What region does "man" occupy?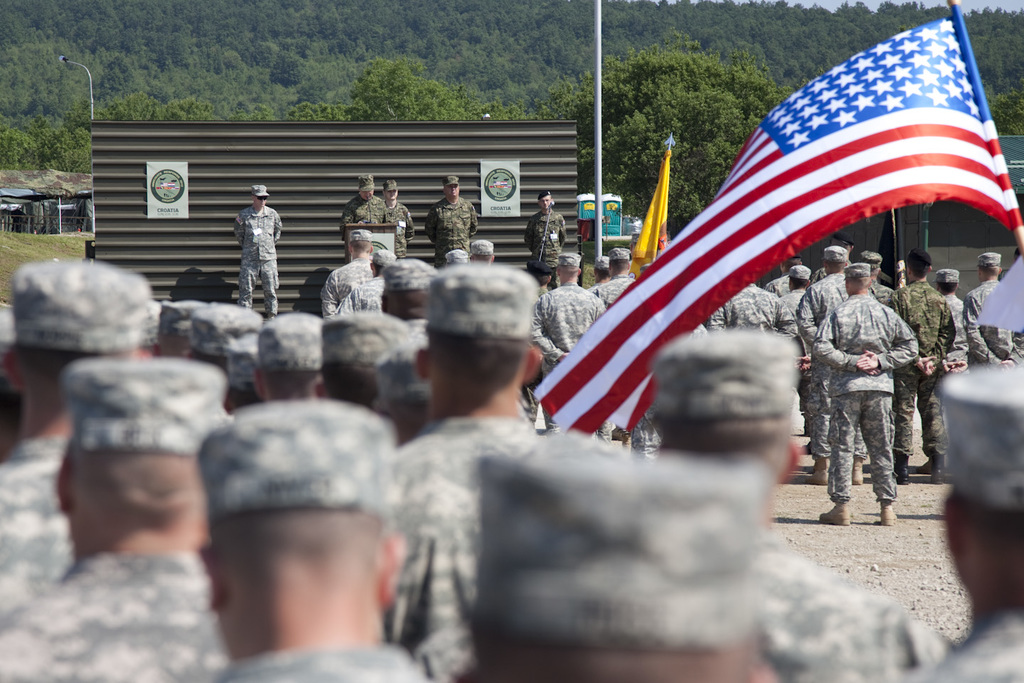
pyautogui.locateOnScreen(425, 174, 477, 270).
